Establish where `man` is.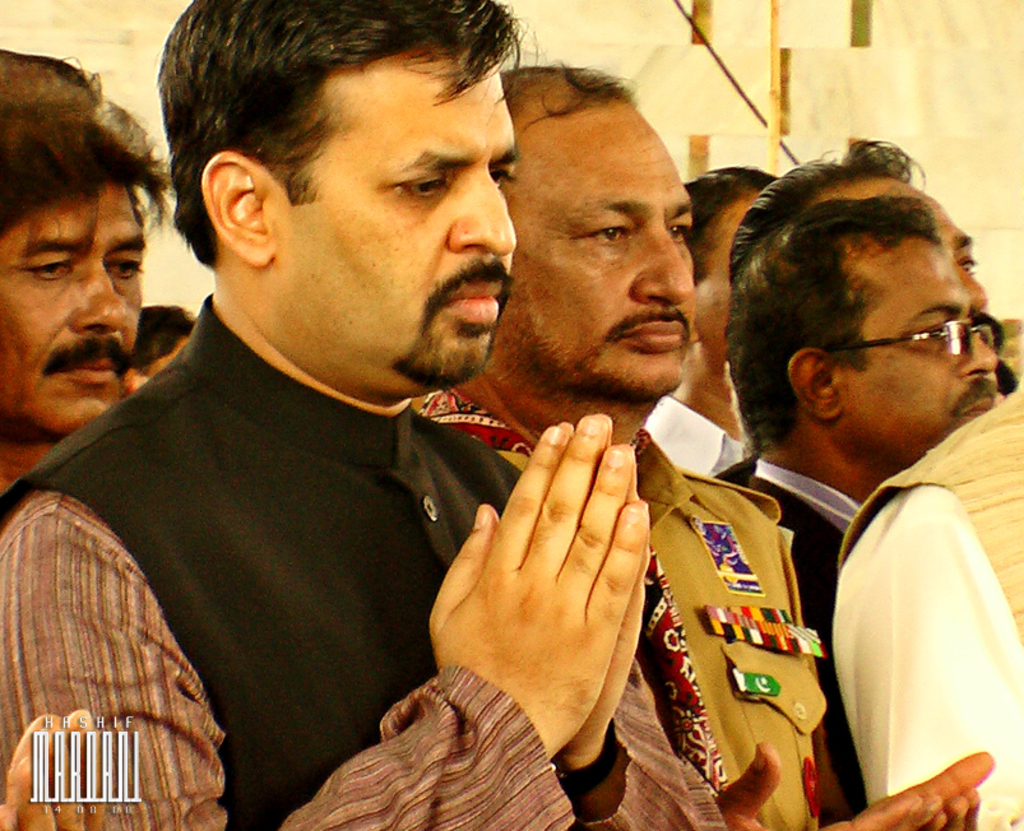
Established at <box>644,164,780,475</box>.
